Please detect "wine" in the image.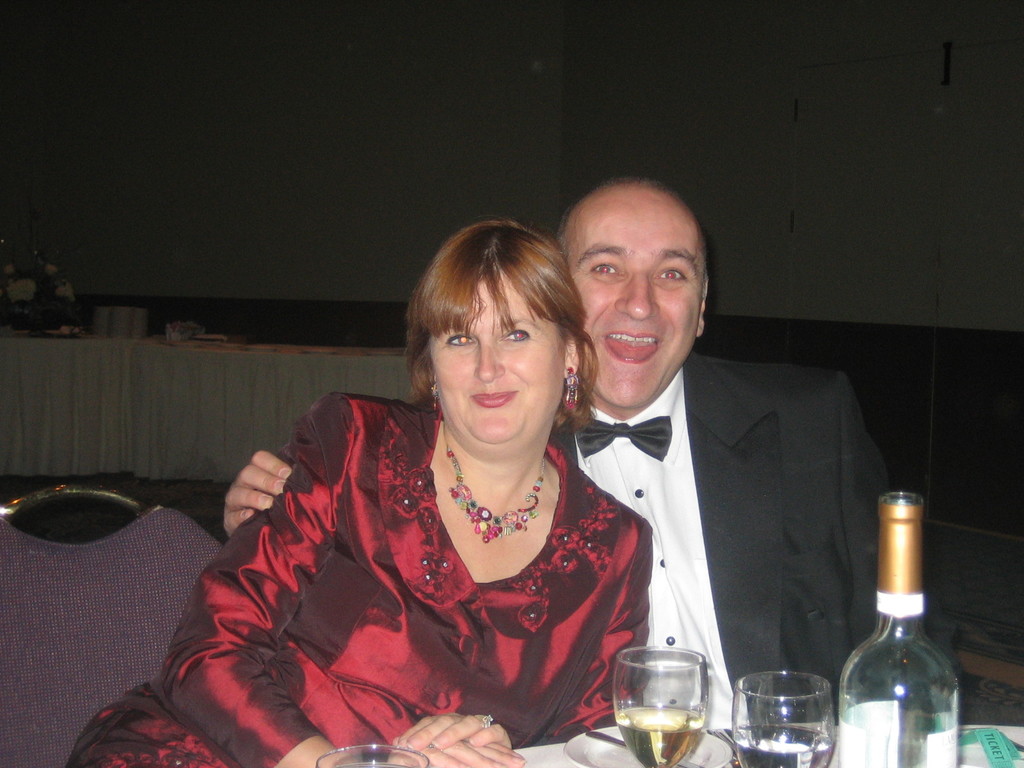
pyautogui.locateOnScreen(616, 705, 705, 767).
